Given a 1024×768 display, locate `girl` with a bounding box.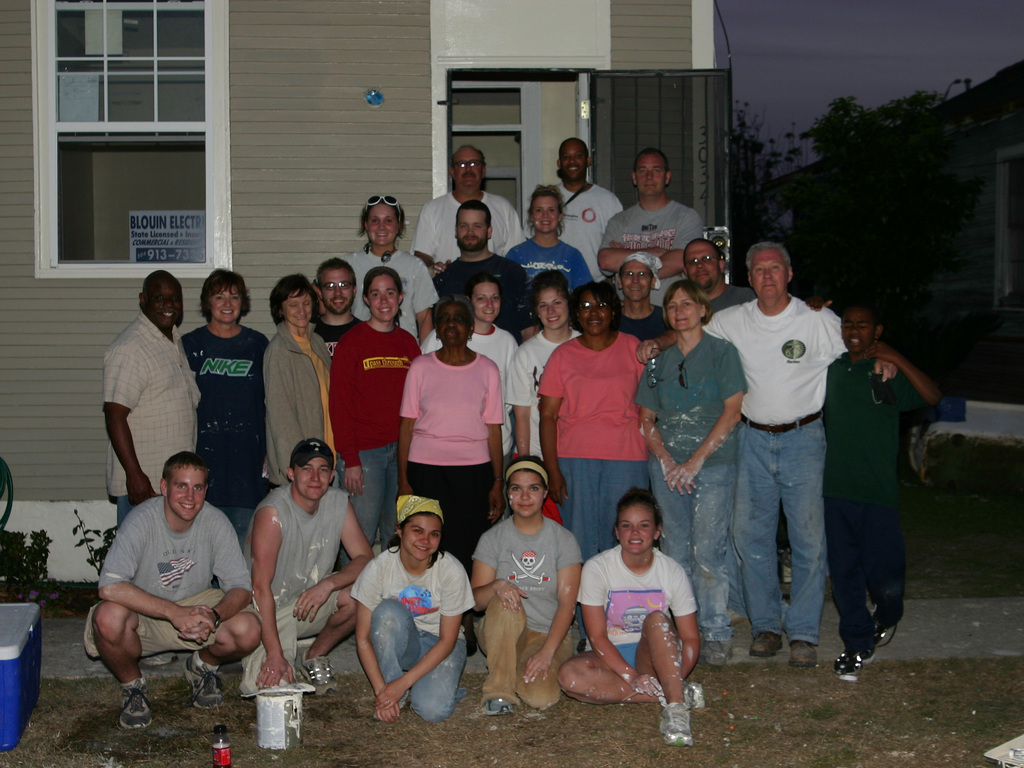
Located: <bbox>183, 266, 262, 531</bbox>.
